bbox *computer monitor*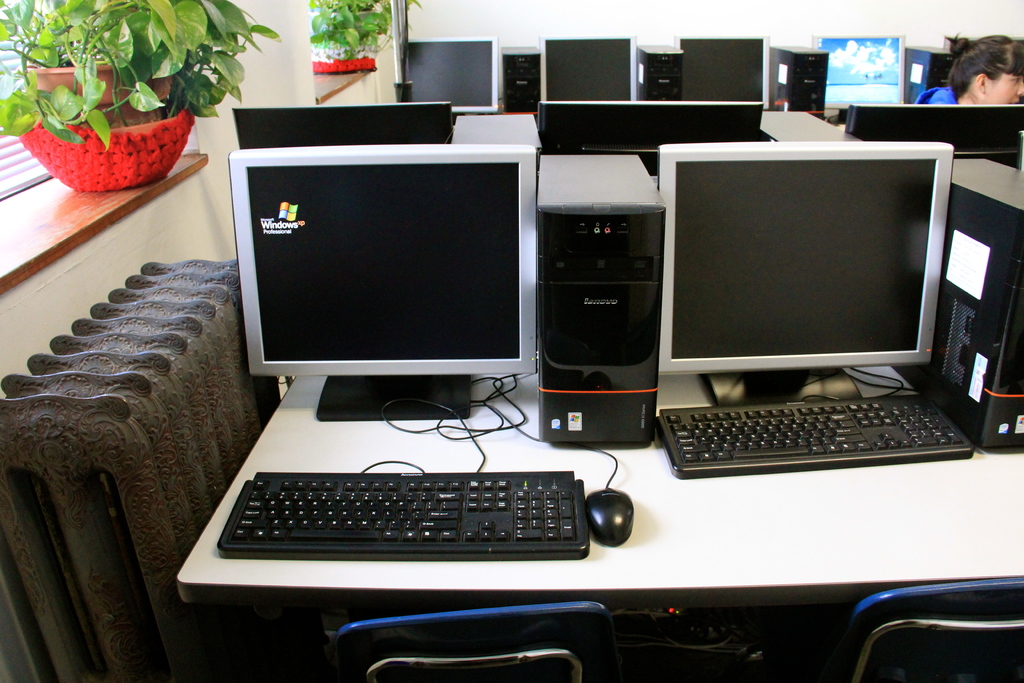
655 134 961 397
